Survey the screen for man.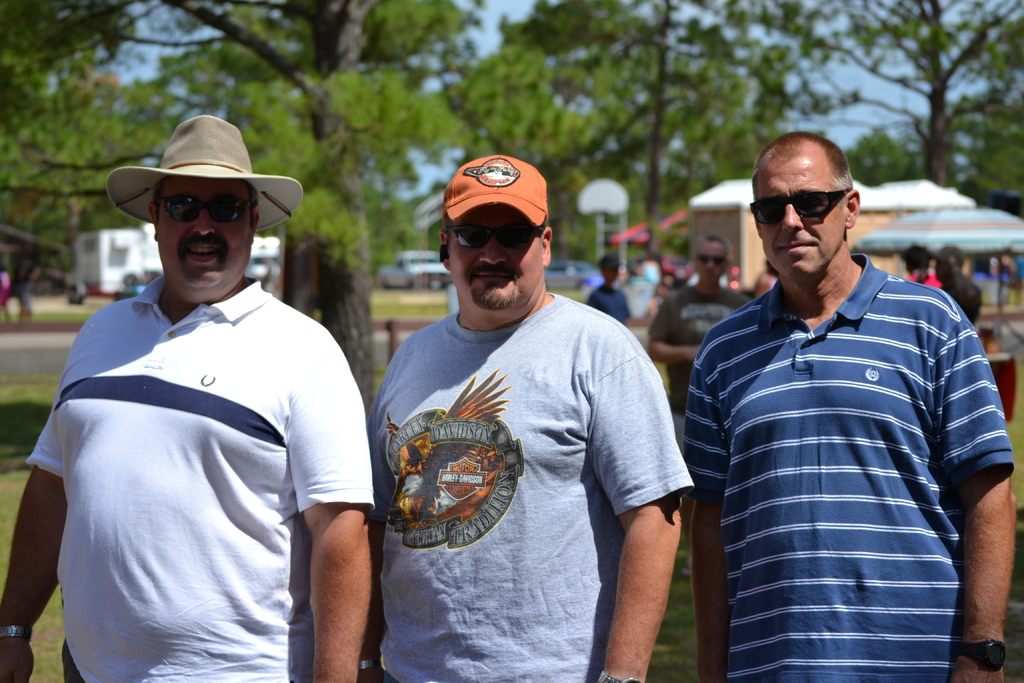
Survey found: 1,114,376,682.
